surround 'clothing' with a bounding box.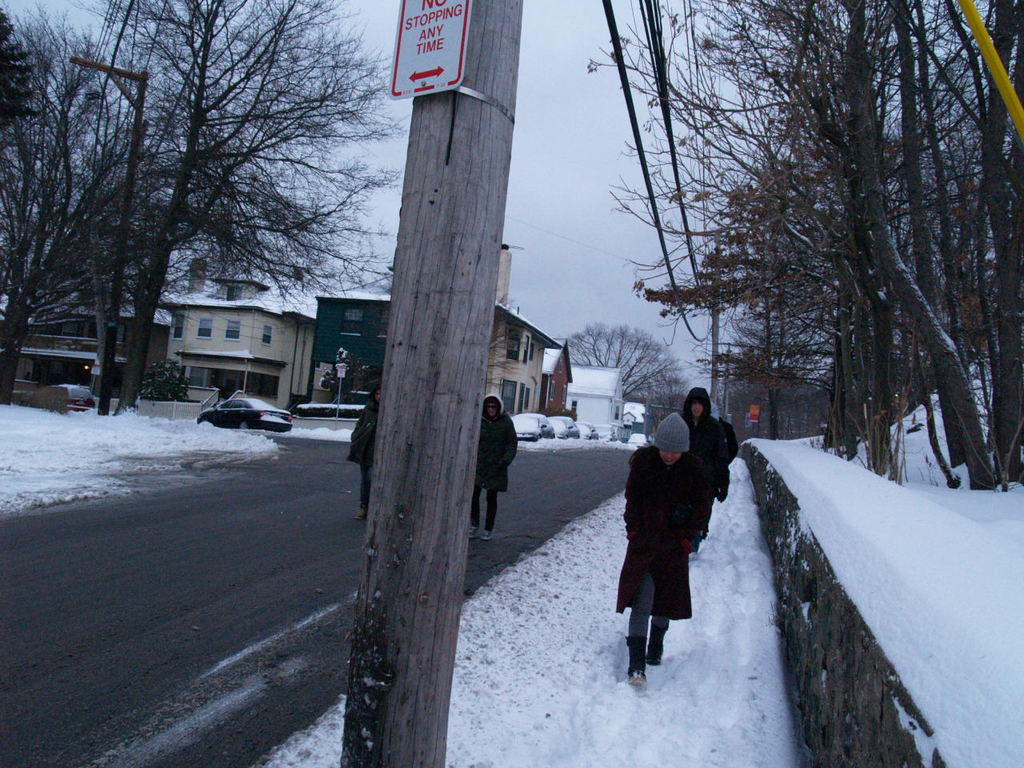
478/394/522/540.
